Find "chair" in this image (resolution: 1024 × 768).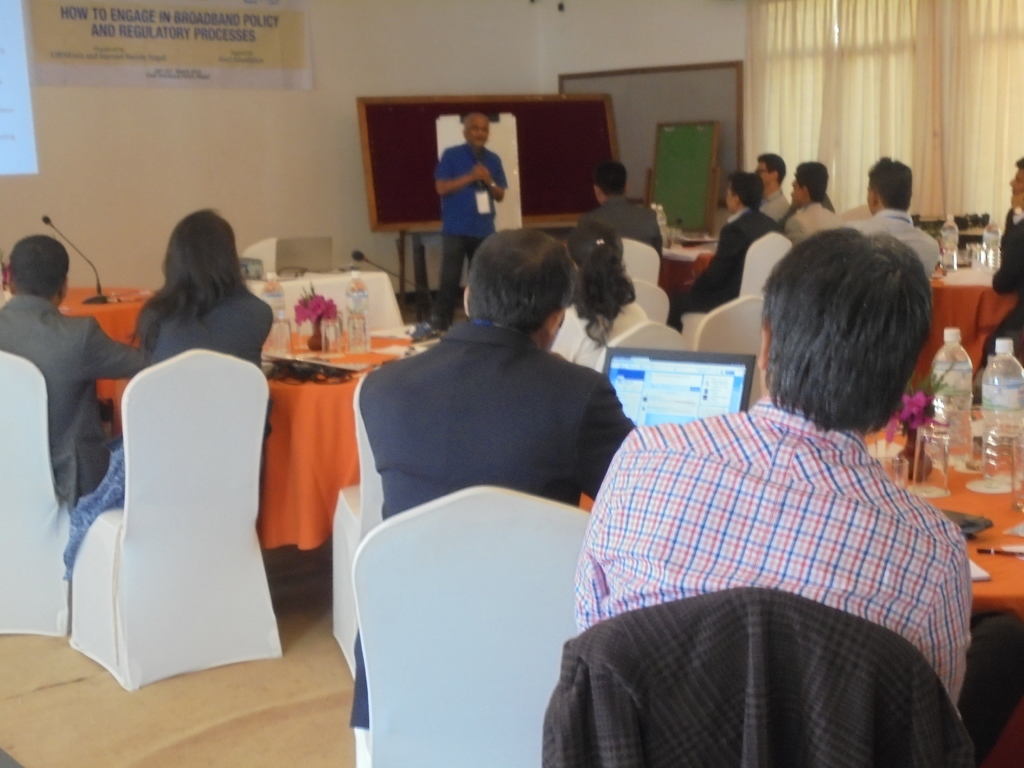
65 348 286 691.
